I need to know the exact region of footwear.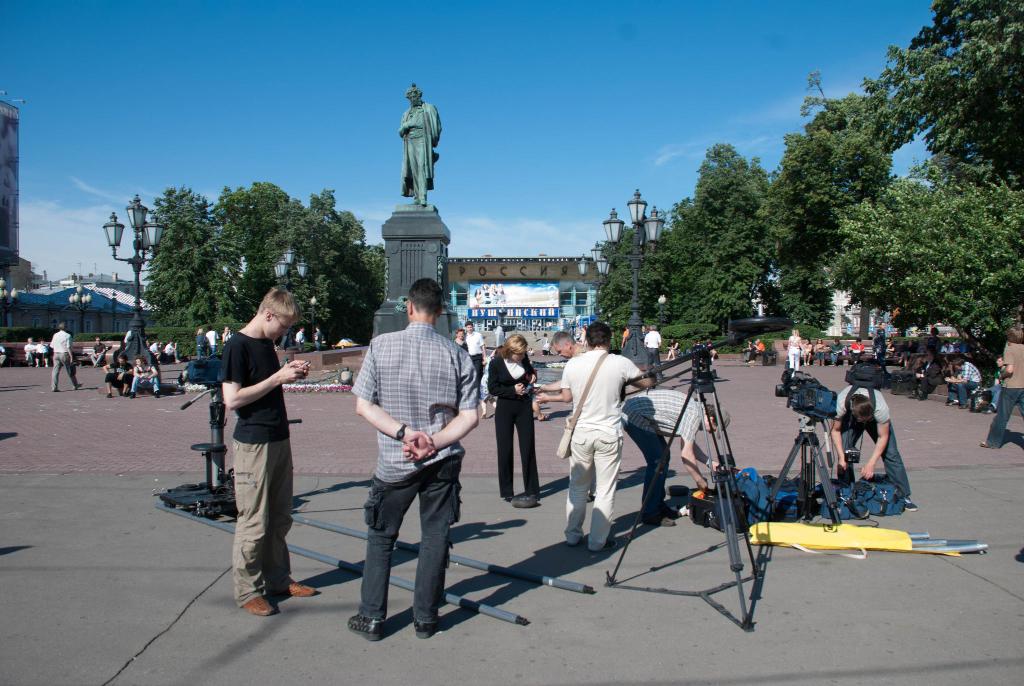
Region: 122 390 129 398.
